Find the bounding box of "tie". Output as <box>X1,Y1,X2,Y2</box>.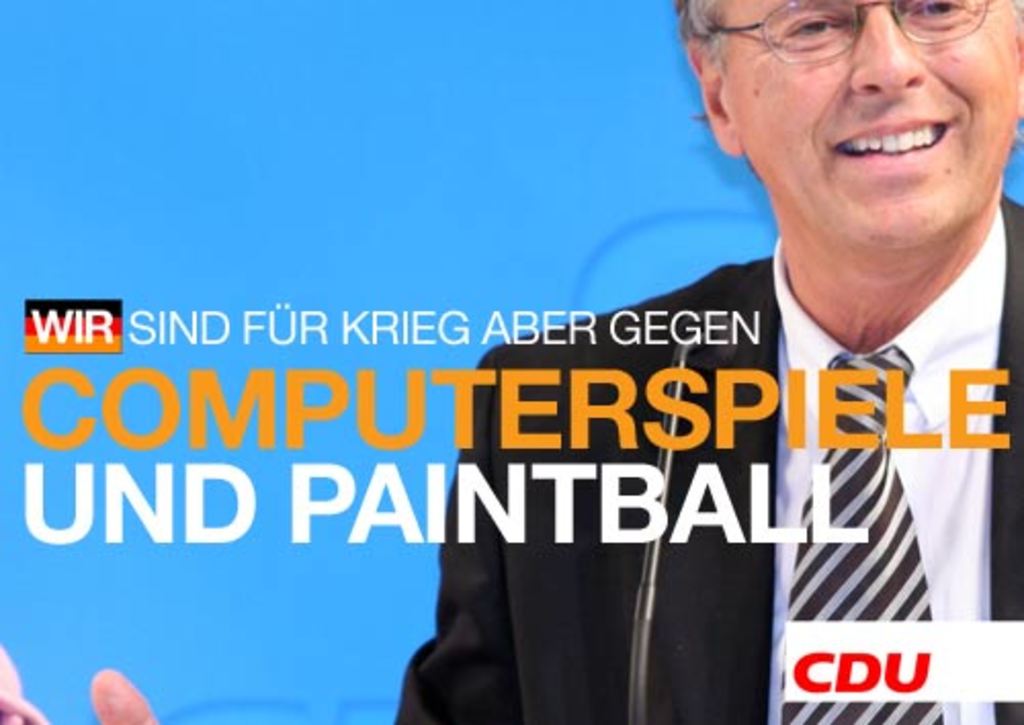
<box>780,346,946,723</box>.
